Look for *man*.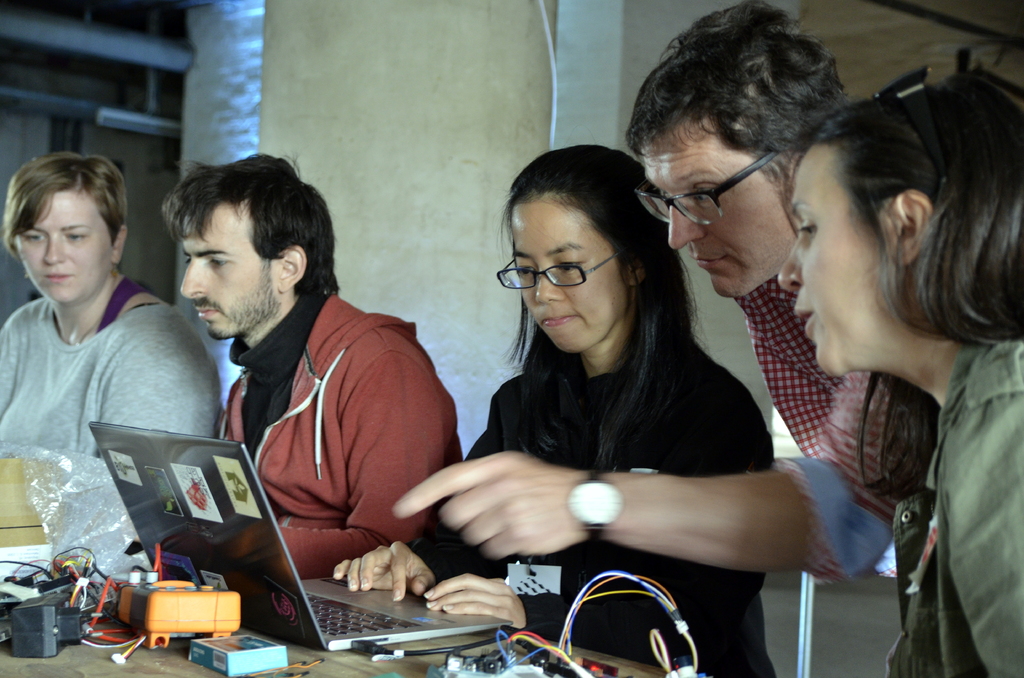
Found: [left=136, top=169, right=460, bottom=615].
